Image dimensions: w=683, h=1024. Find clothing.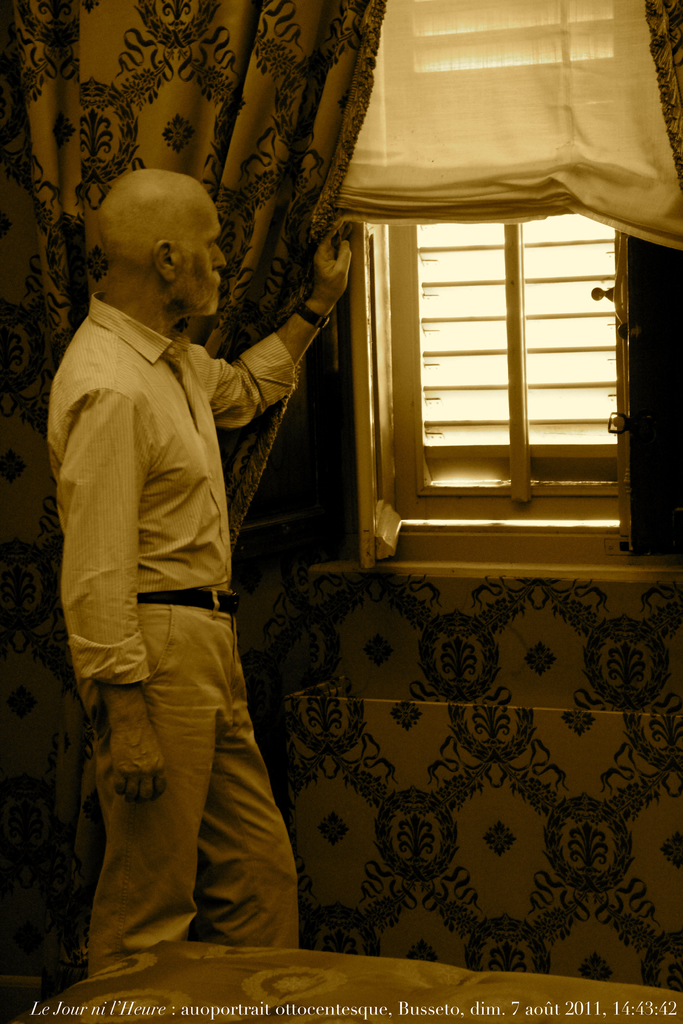
x1=45, y1=223, x2=297, y2=936.
